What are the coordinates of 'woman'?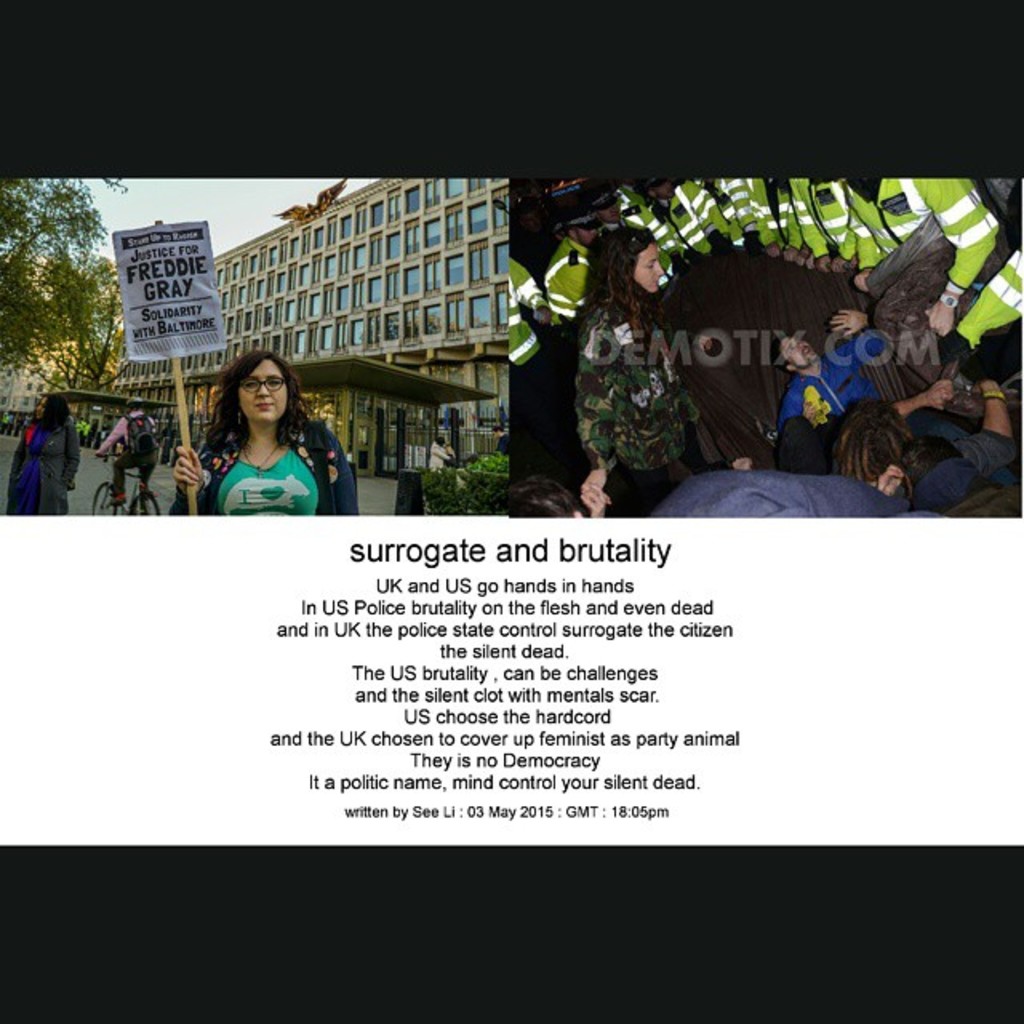
x1=10 y1=384 x2=80 y2=520.
